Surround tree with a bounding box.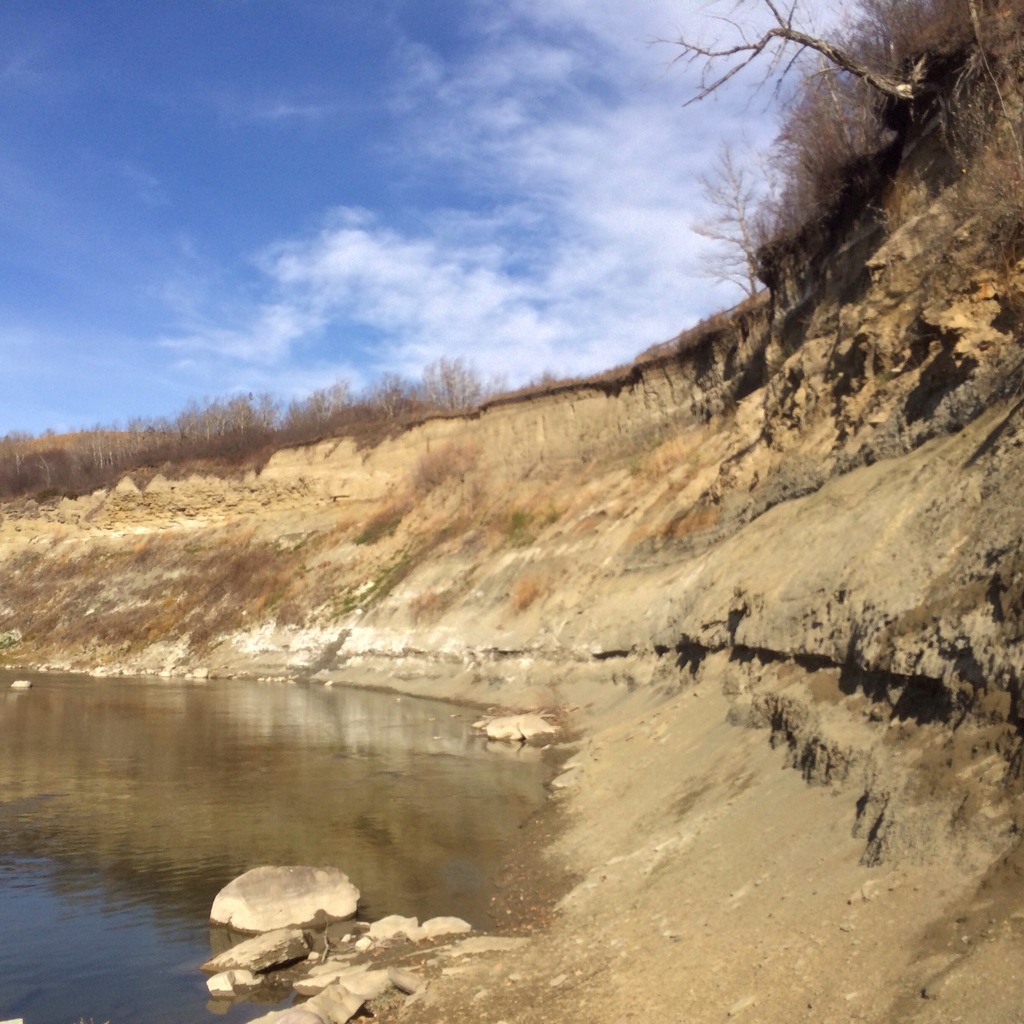
[left=644, top=0, right=936, bottom=147].
